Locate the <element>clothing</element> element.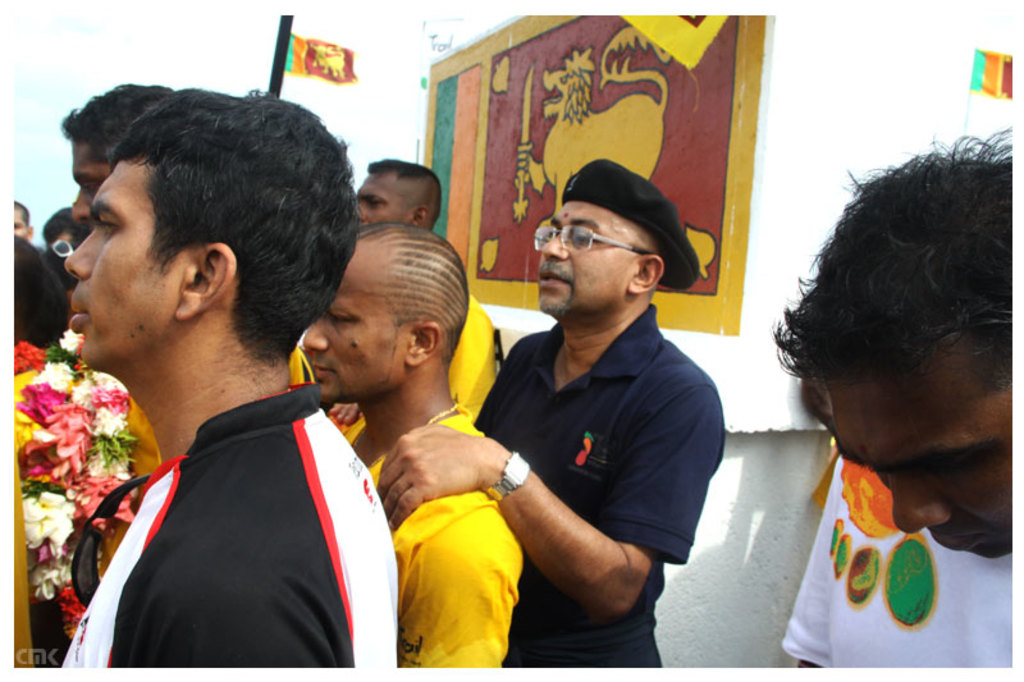
Element bbox: 445 296 506 418.
